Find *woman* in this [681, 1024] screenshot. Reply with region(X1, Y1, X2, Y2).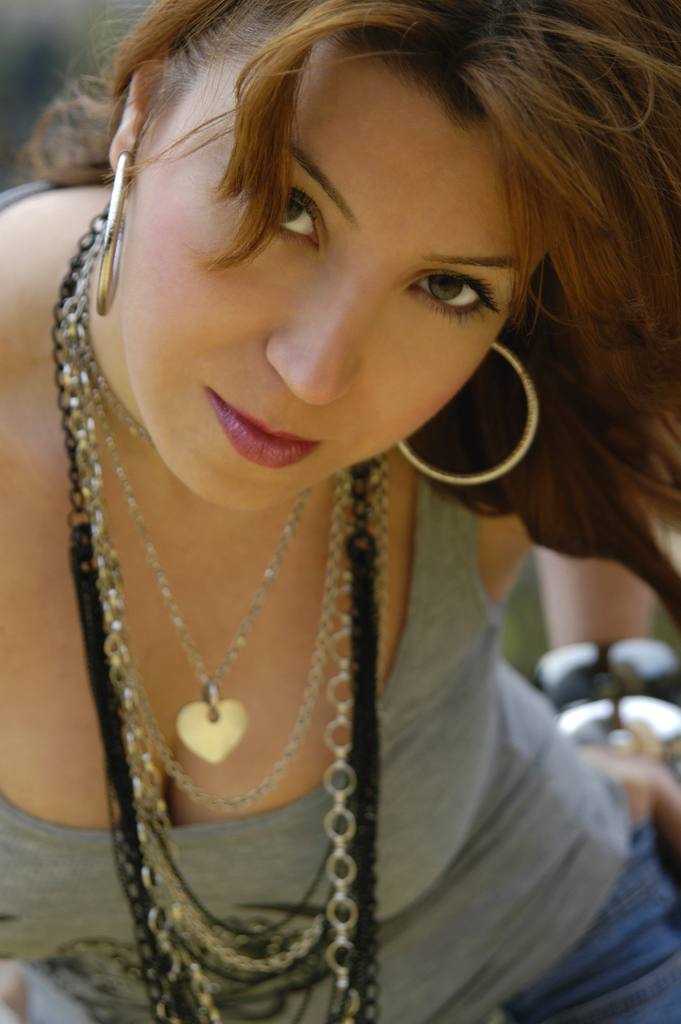
region(0, 0, 680, 1023).
